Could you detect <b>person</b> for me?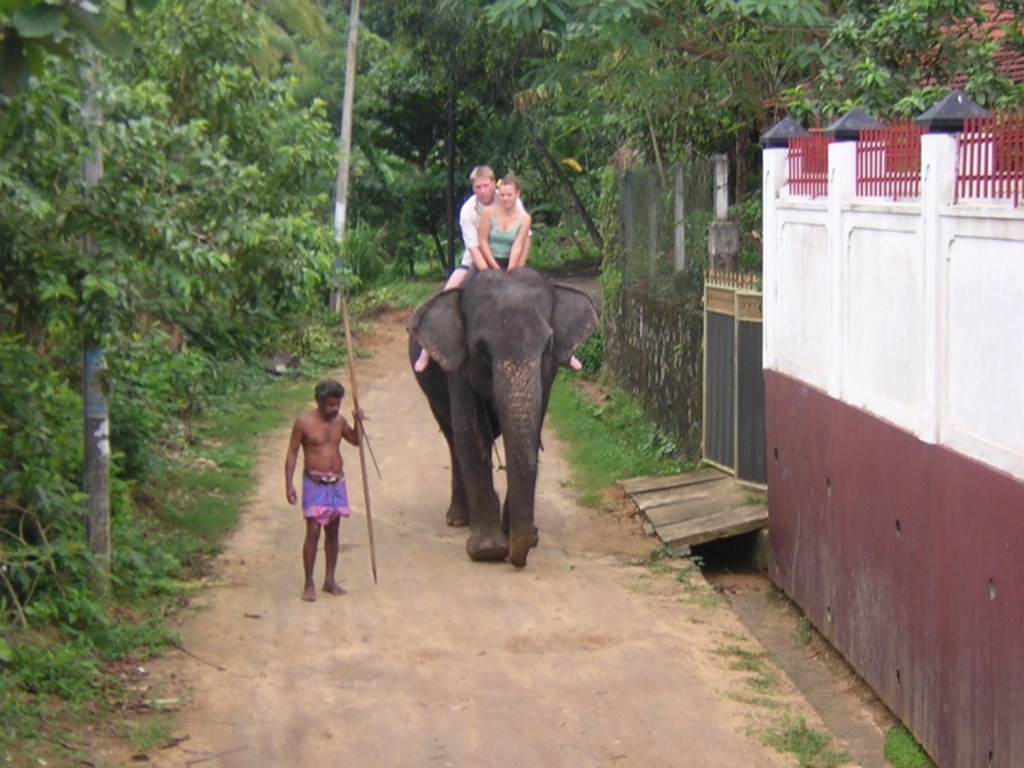
Detection result: locate(479, 170, 531, 273).
